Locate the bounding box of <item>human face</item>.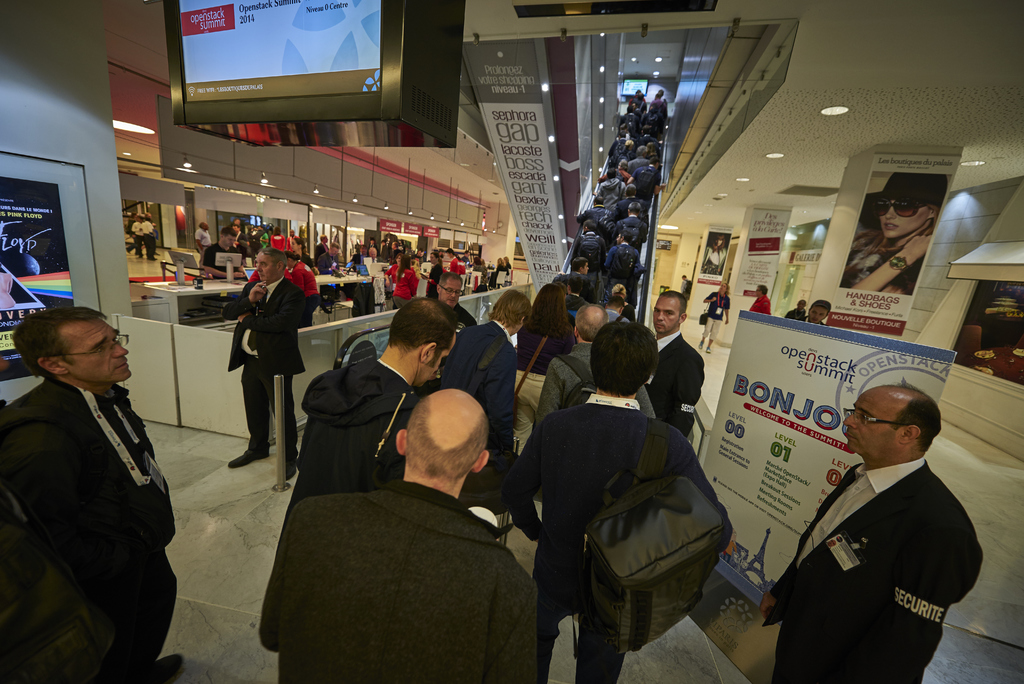
Bounding box: BBox(145, 211, 152, 217).
